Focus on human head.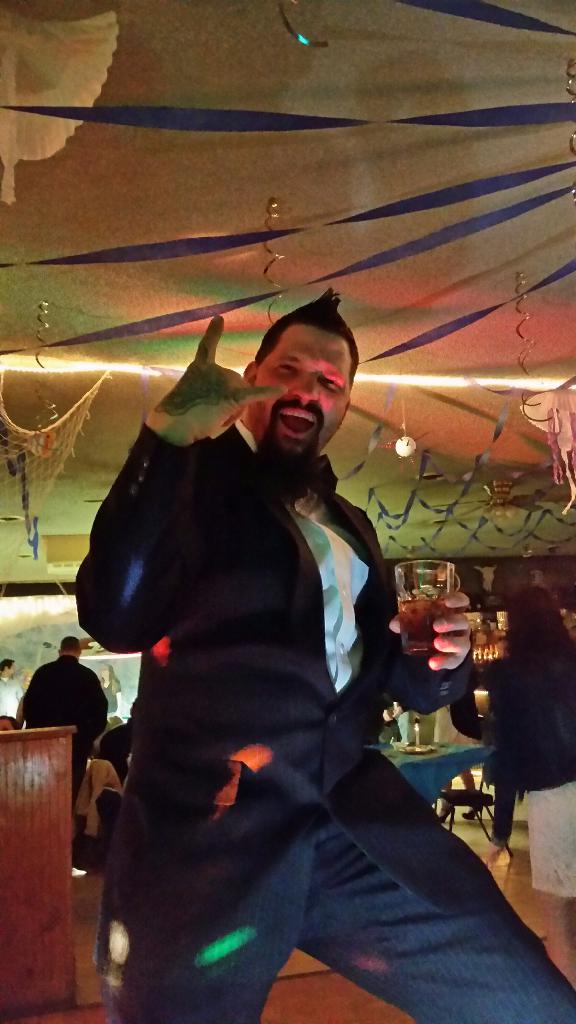
Focused at [242,297,356,449].
